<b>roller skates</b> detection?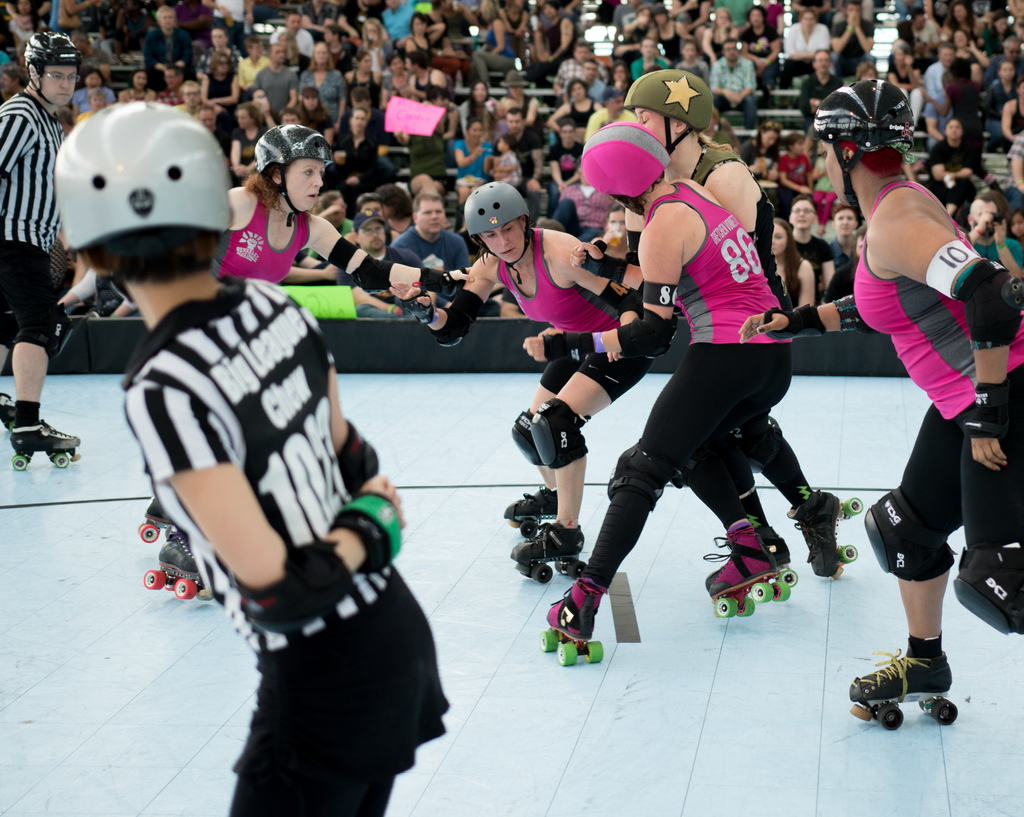
Rect(535, 566, 605, 668)
